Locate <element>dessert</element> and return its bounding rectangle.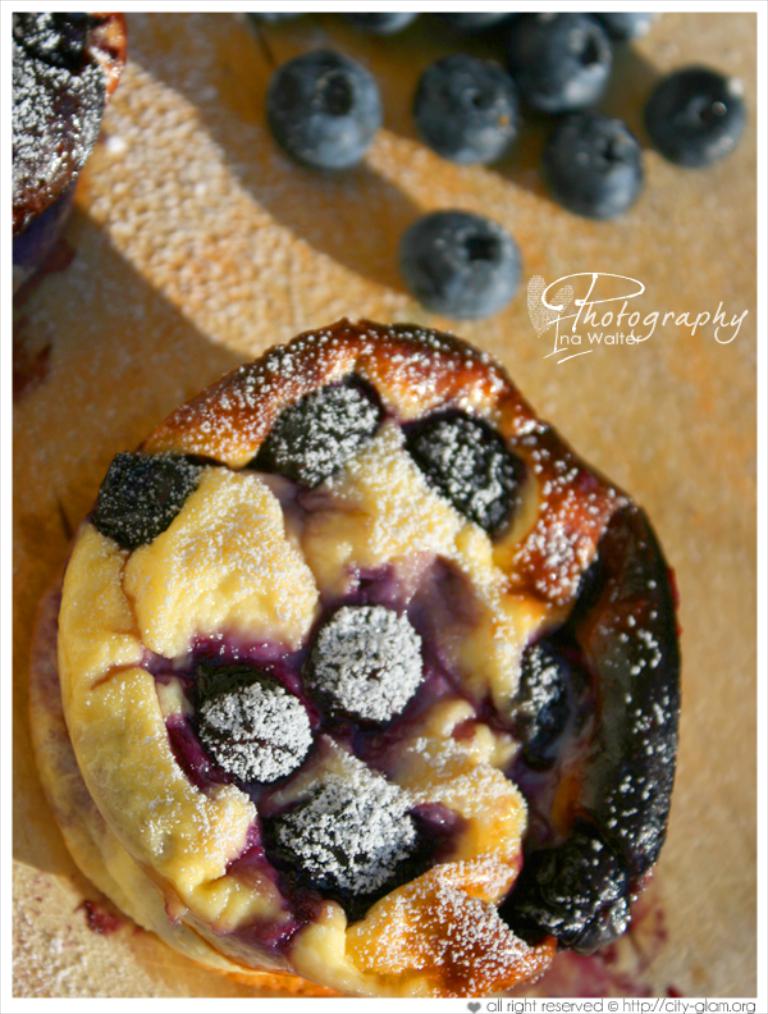
bbox=(417, 58, 508, 154).
